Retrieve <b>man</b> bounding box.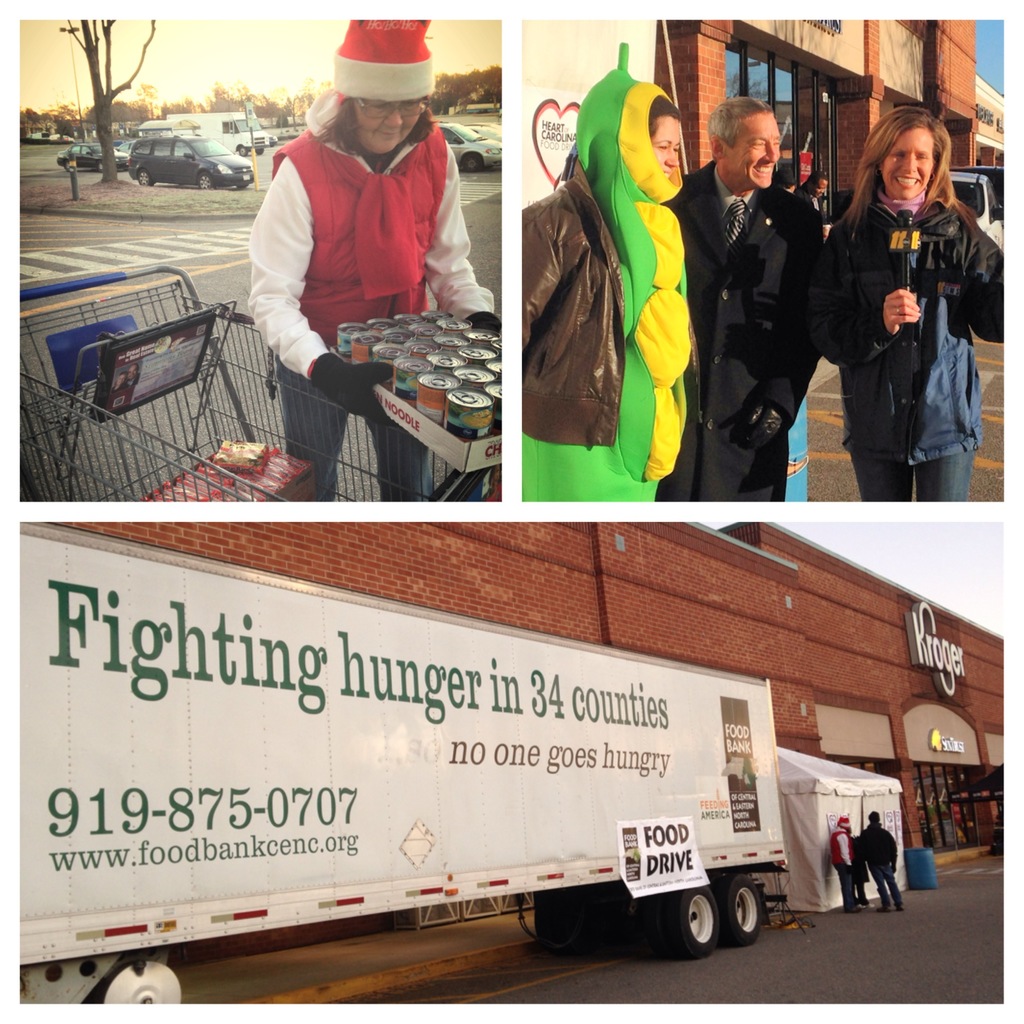
Bounding box: [827, 816, 858, 912].
